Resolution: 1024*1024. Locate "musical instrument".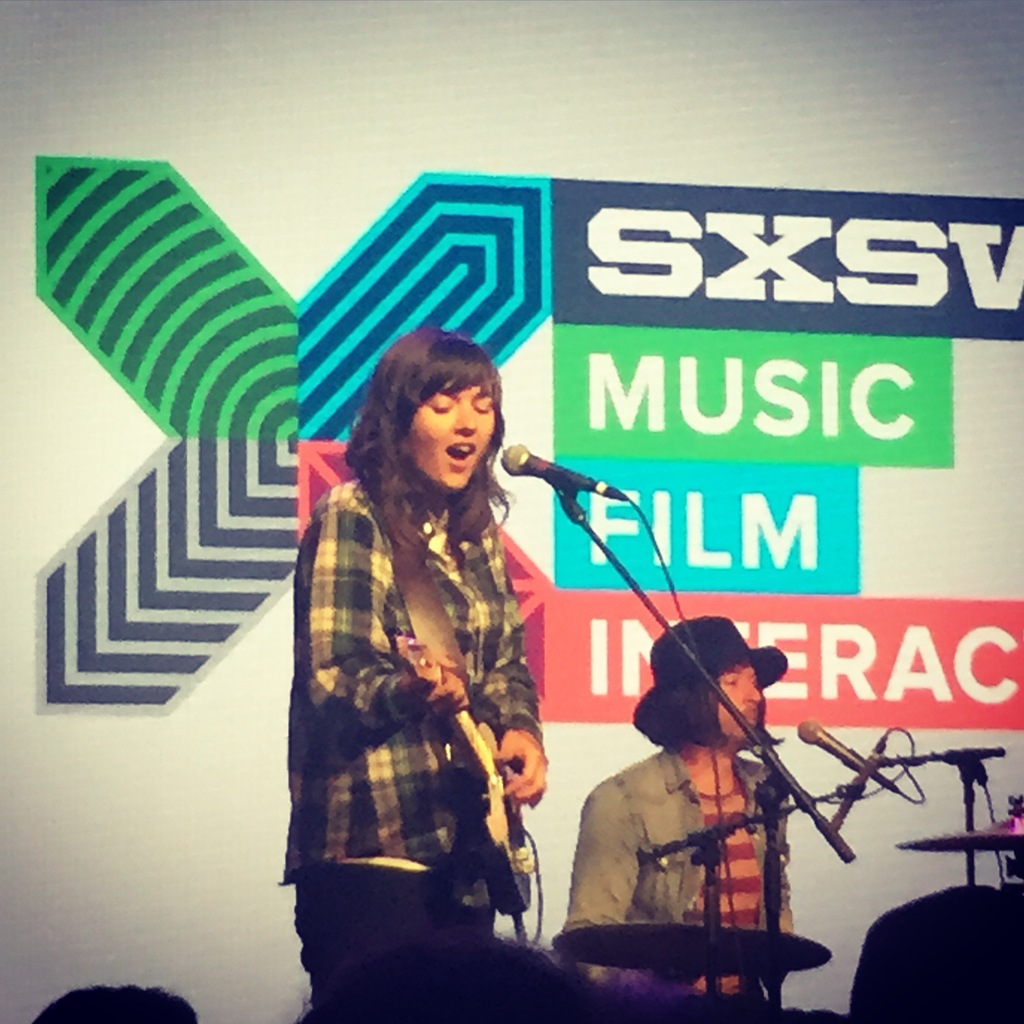
<region>380, 622, 539, 923</region>.
